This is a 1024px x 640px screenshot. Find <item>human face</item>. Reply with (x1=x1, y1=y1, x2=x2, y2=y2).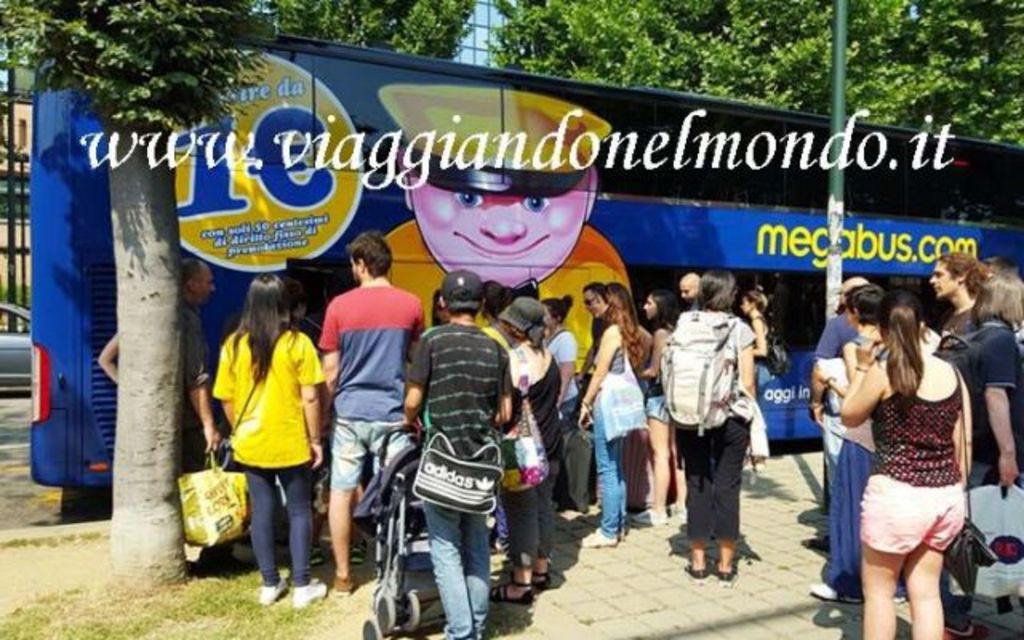
(x1=930, y1=258, x2=955, y2=296).
